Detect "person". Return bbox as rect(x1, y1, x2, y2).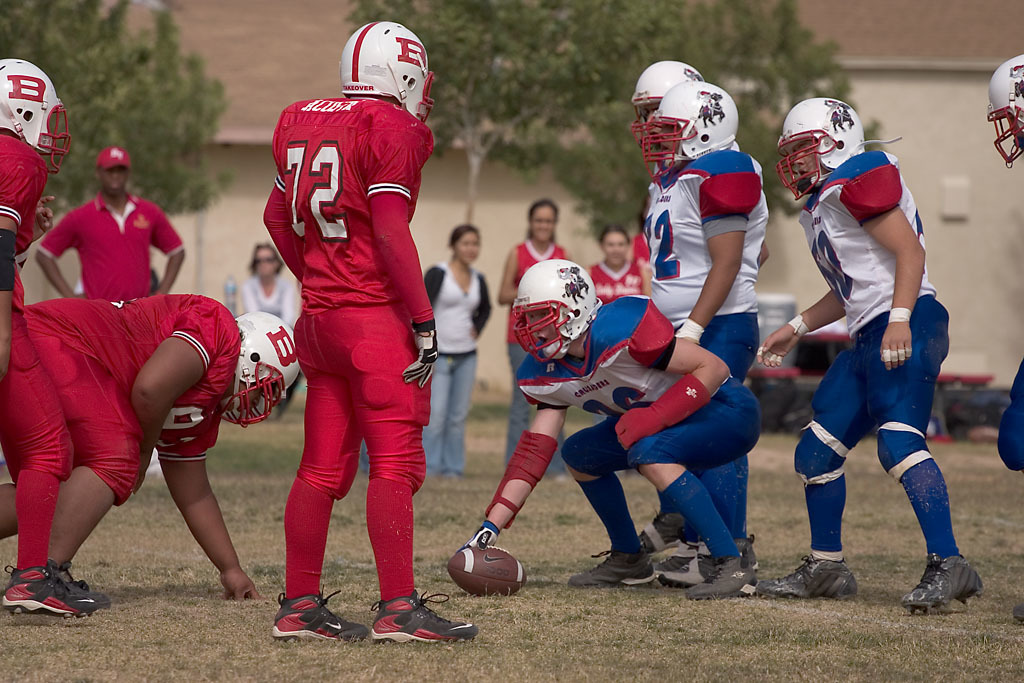
rect(0, 58, 94, 616).
